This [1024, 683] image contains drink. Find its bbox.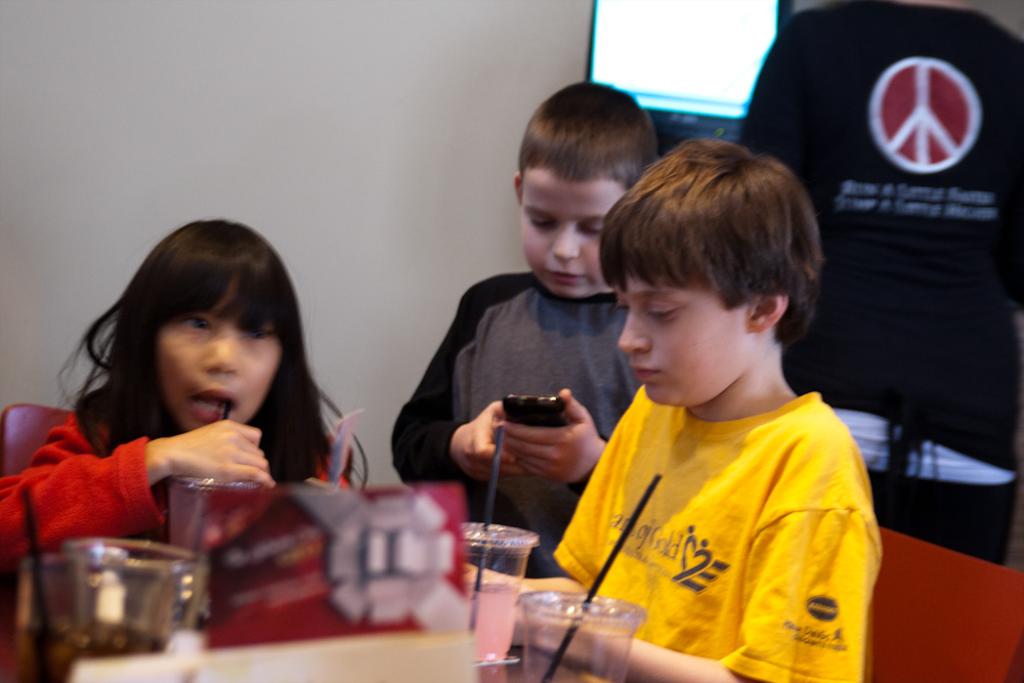
<bbox>469, 582, 520, 661</bbox>.
